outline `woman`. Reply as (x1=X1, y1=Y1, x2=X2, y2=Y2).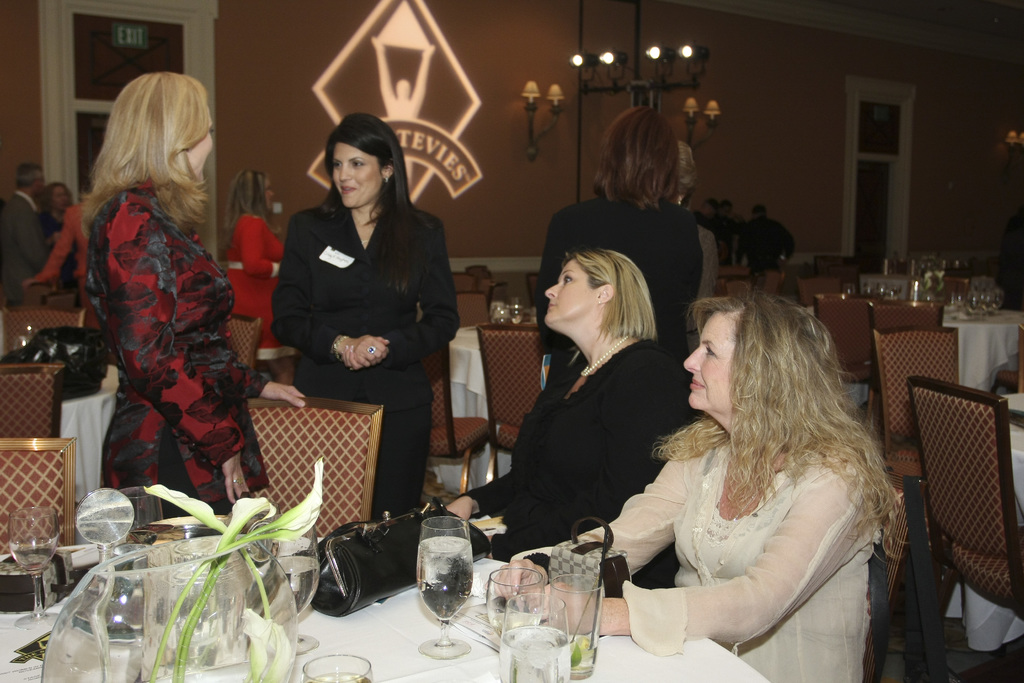
(x1=77, y1=72, x2=300, y2=518).
